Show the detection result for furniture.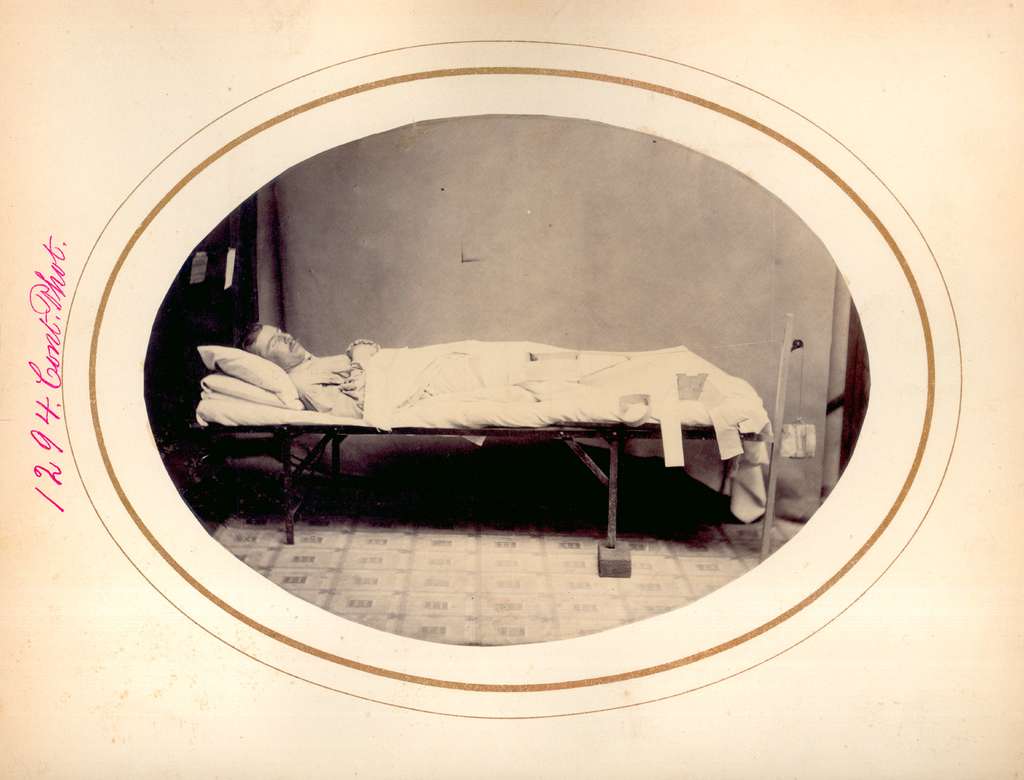
left=188, top=343, right=773, bottom=547.
